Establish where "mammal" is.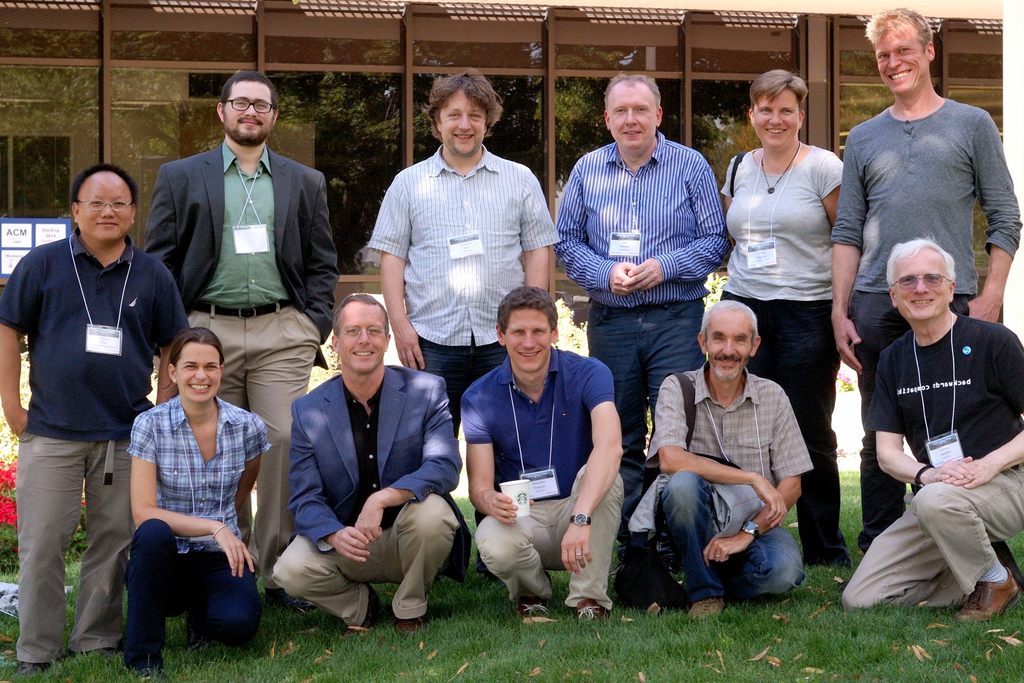
Established at left=266, top=291, right=465, bottom=637.
